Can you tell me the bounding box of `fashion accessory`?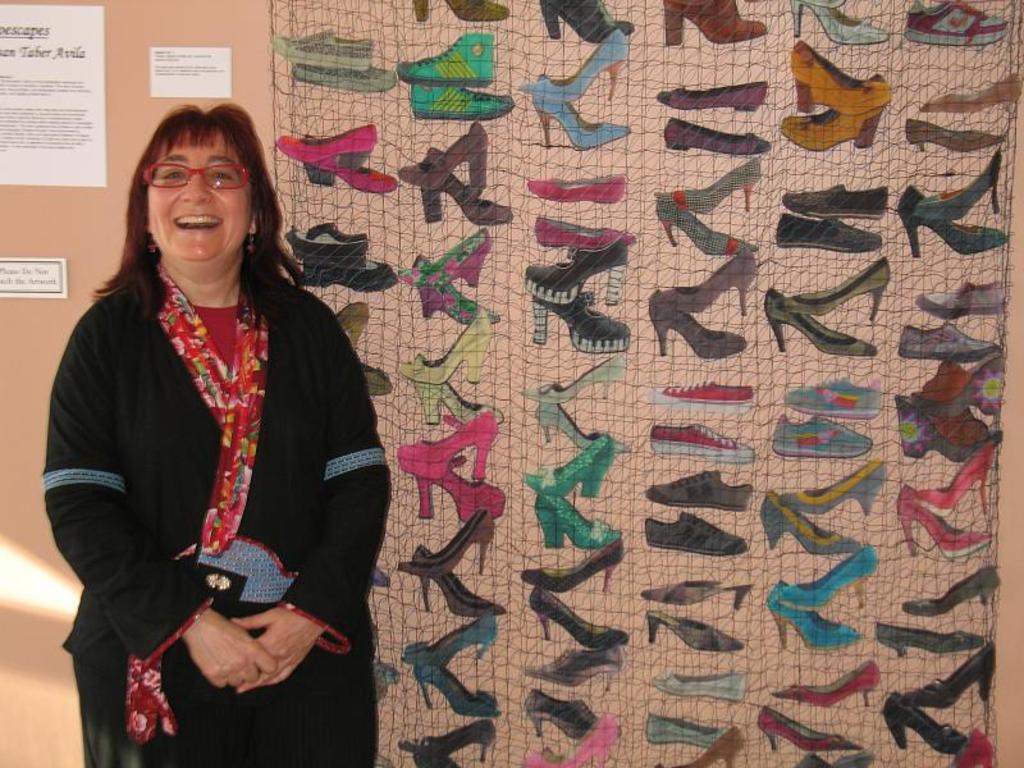
l=518, t=686, r=620, b=736.
